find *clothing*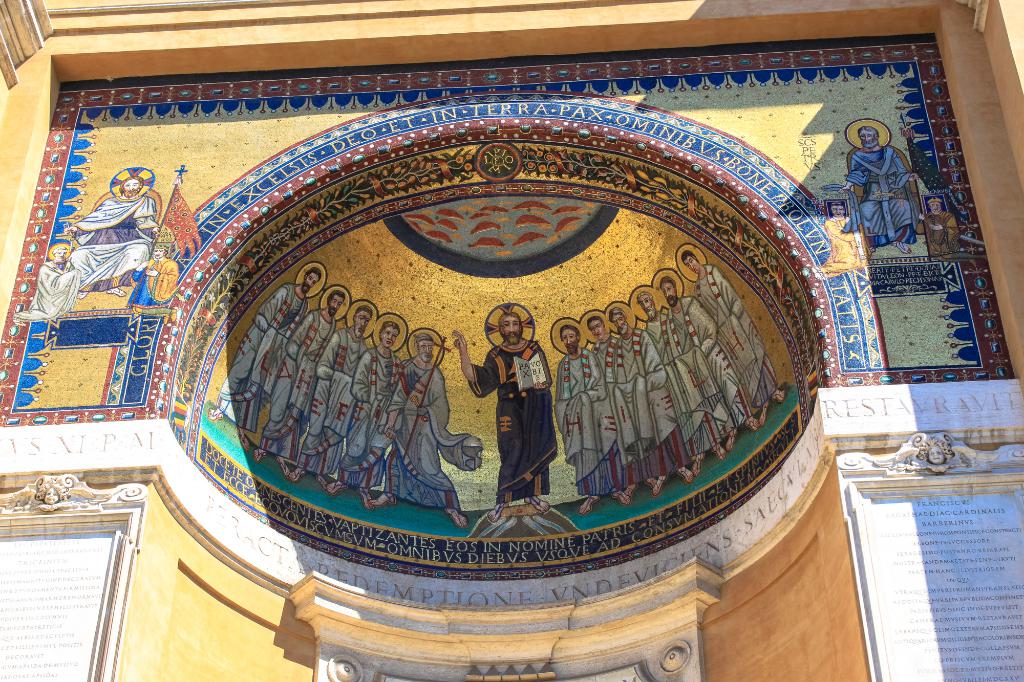
[left=817, top=215, right=869, bottom=282]
